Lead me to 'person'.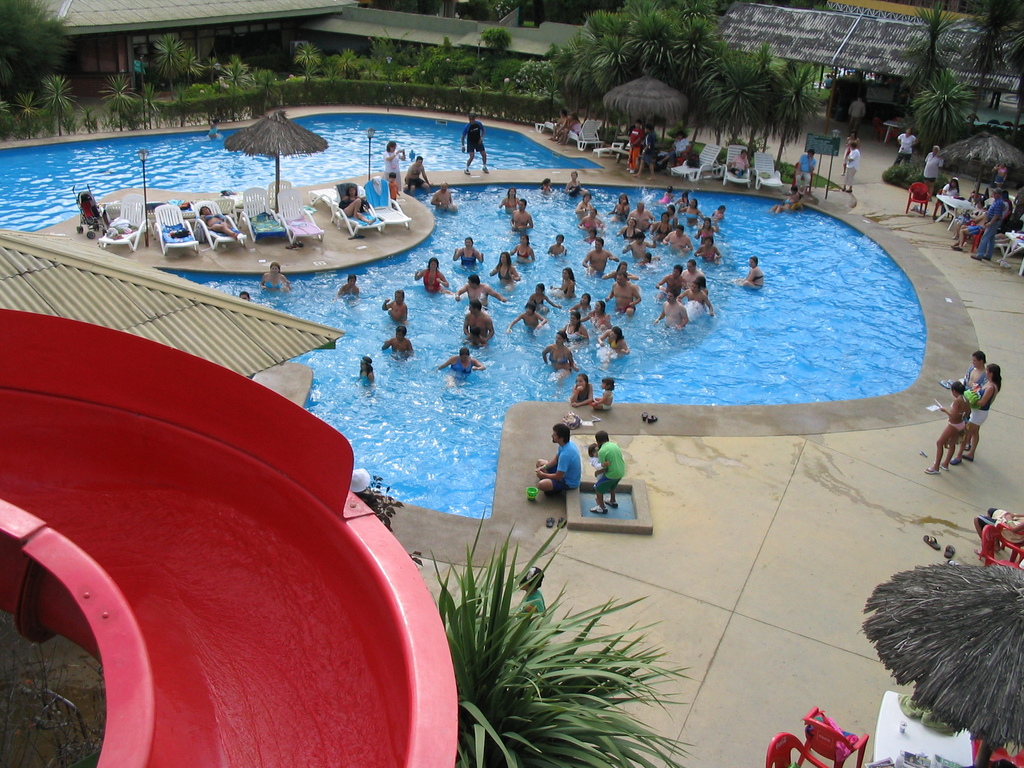
Lead to {"left": 606, "top": 322, "right": 636, "bottom": 358}.
